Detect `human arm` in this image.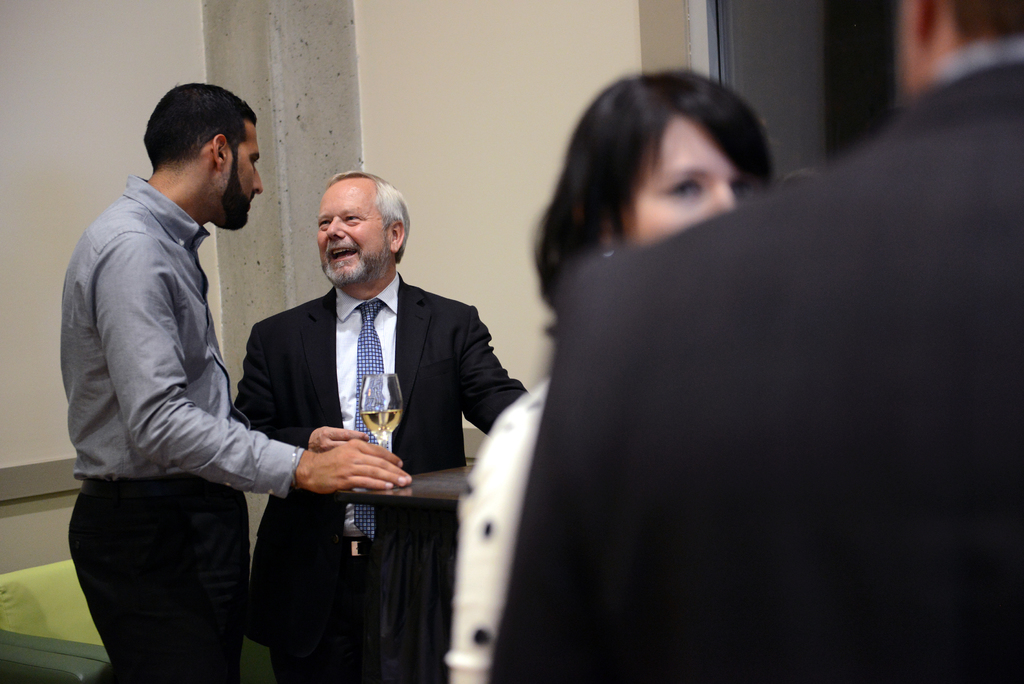
Detection: 453/301/522/436.
